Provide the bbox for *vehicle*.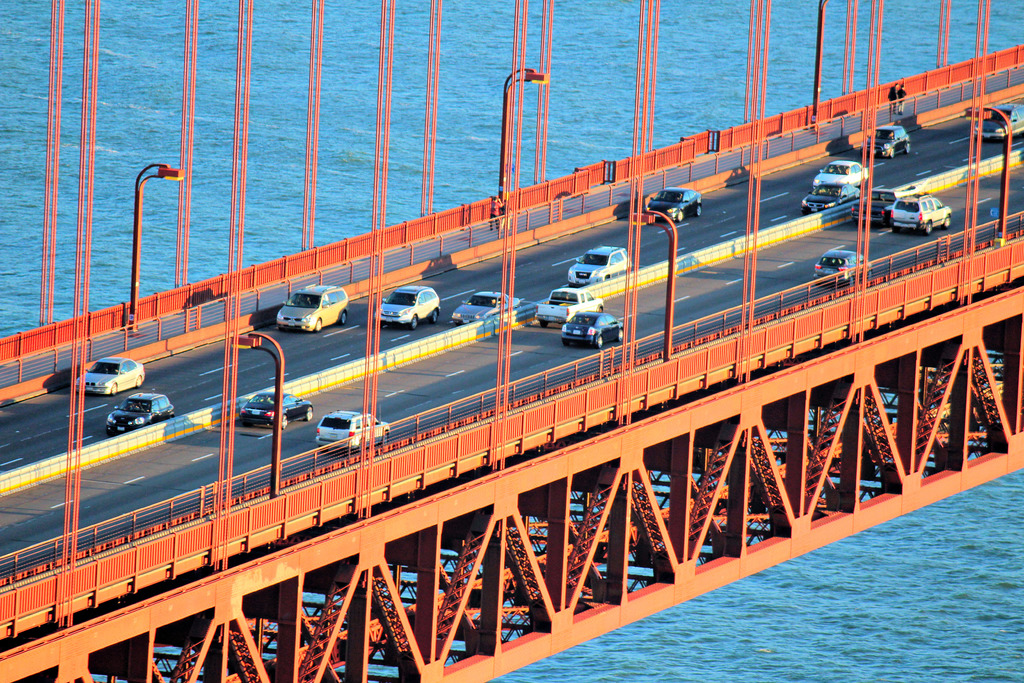
815:158:874:188.
